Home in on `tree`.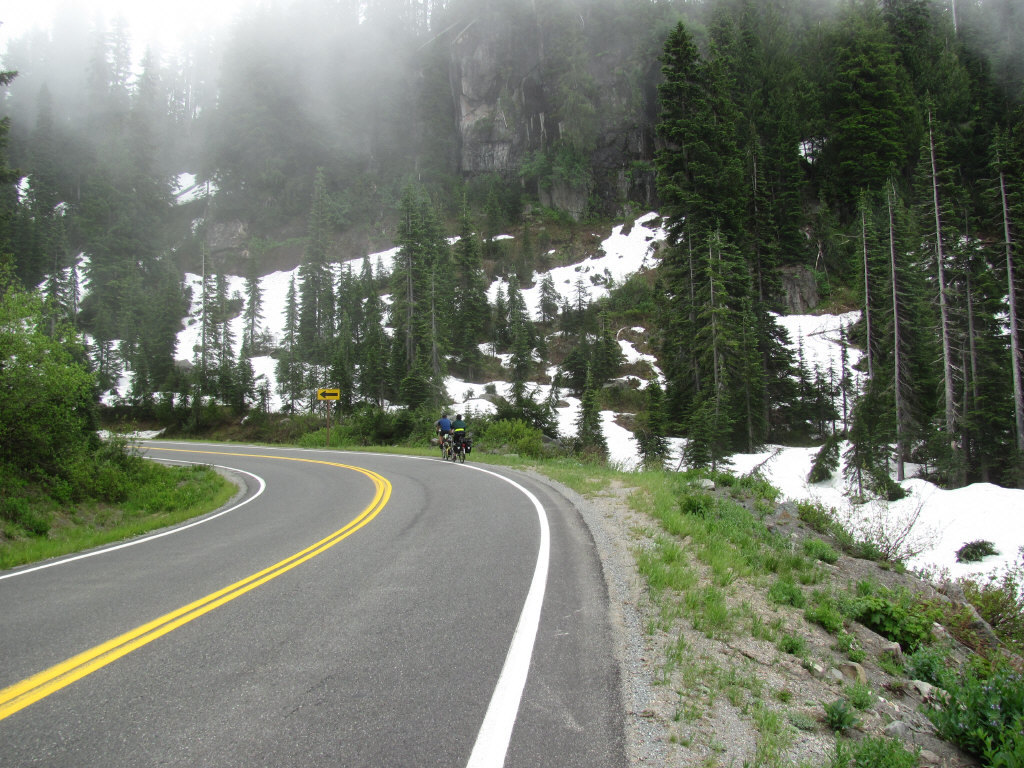
Homed in at box(793, 12, 914, 476).
